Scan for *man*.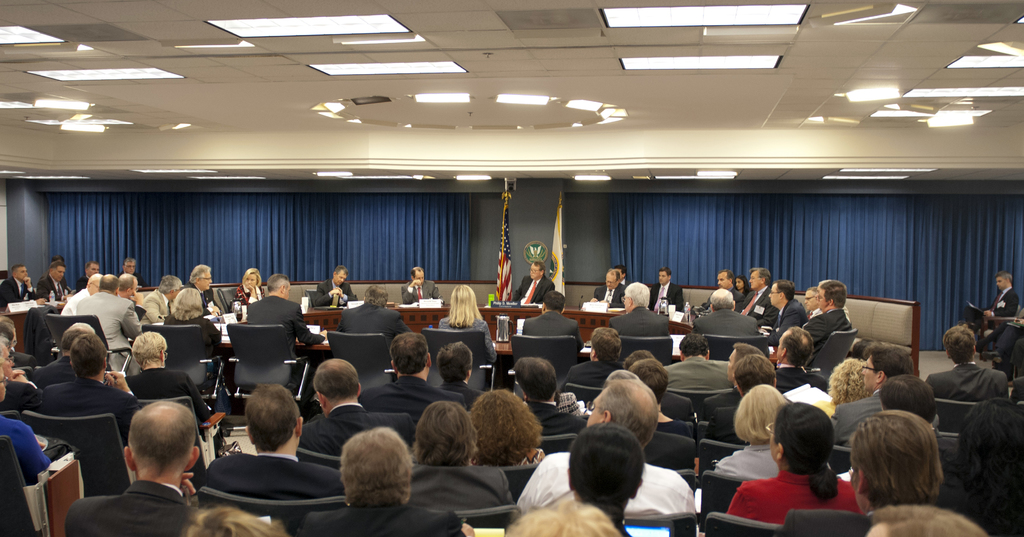
Scan result: left=199, top=383, right=346, bottom=503.
